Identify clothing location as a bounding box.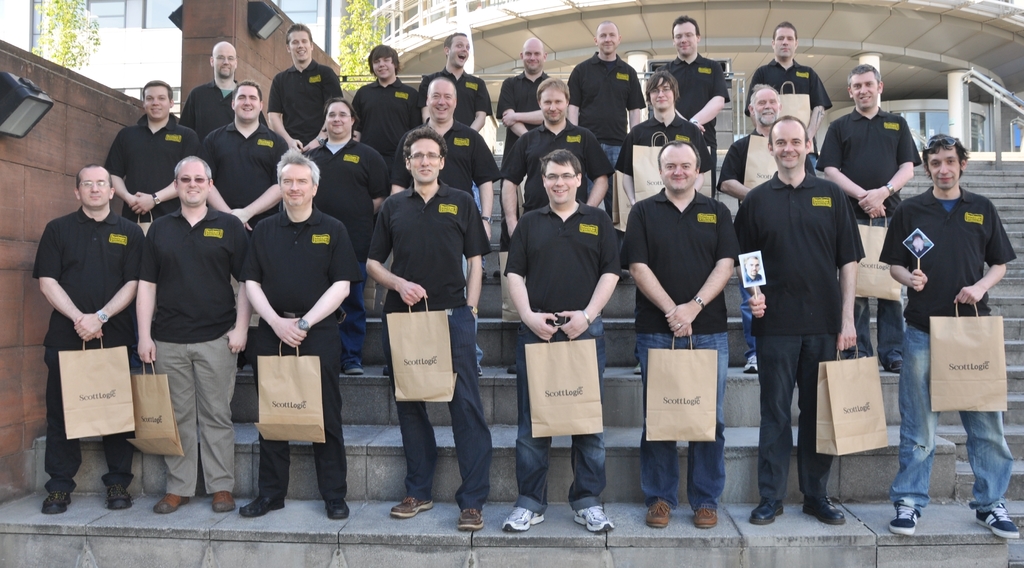
[371, 189, 508, 525].
